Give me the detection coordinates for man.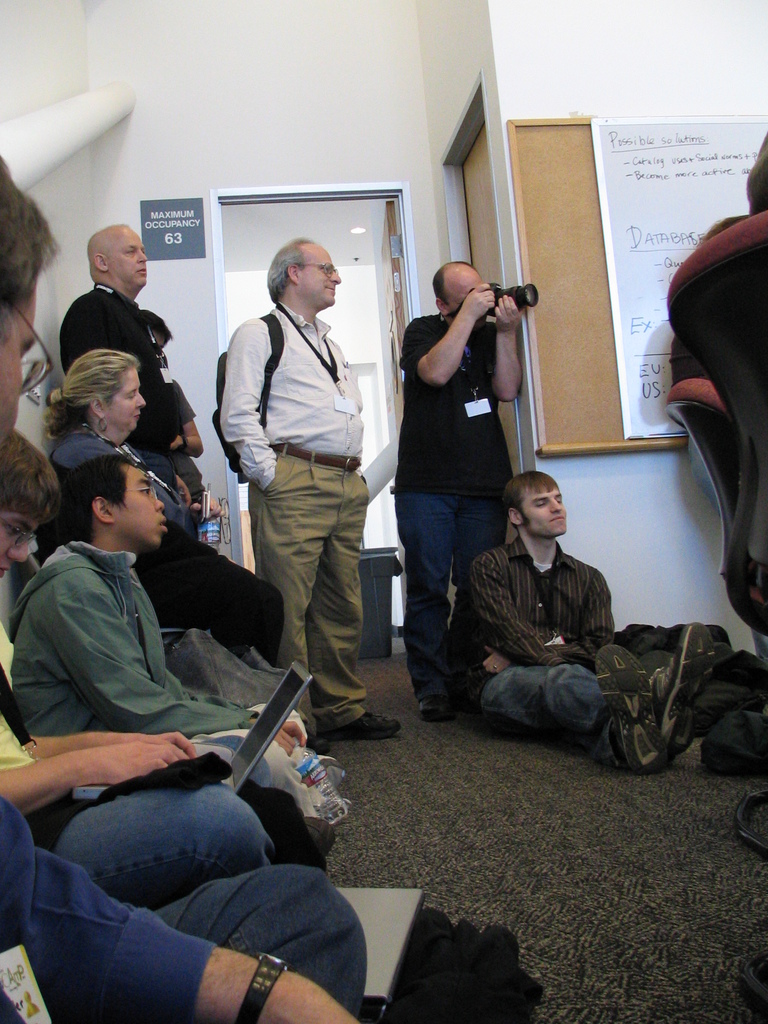
x1=0 y1=427 x2=279 y2=910.
